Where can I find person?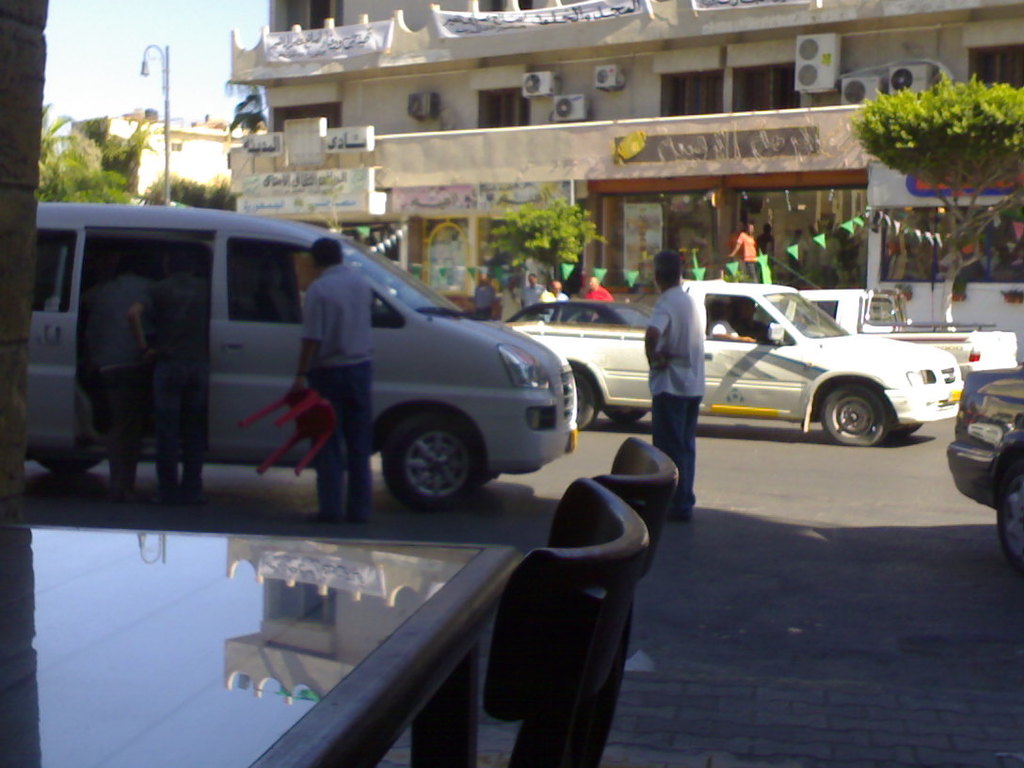
You can find it at x1=76 y1=263 x2=158 y2=504.
